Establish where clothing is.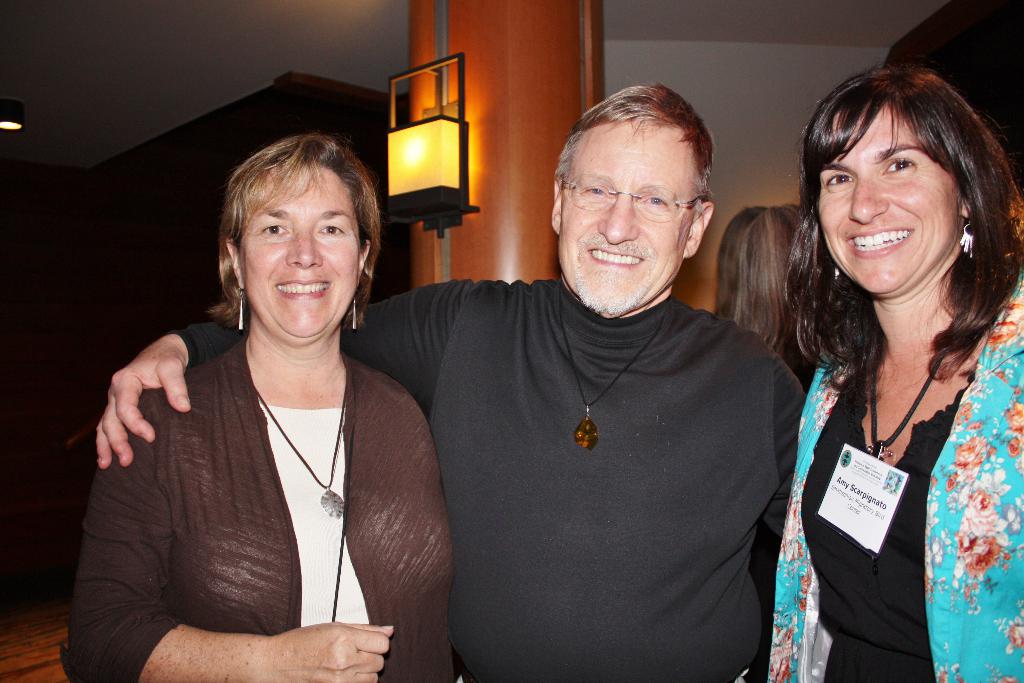
Established at x1=173, y1=272, x2=813, y2=682.
